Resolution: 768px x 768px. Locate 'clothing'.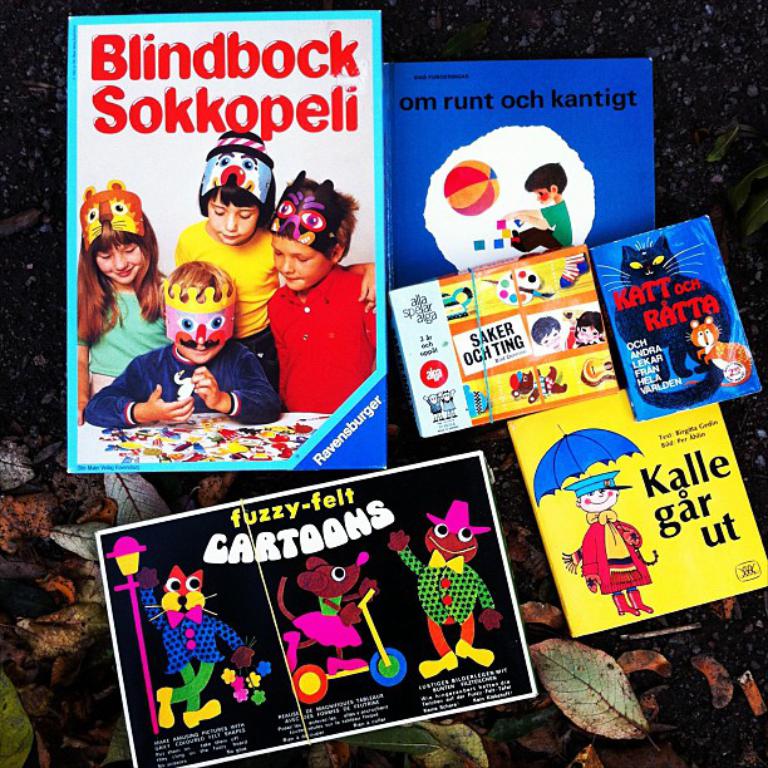
bbox=[173, 217, 290, 385].
